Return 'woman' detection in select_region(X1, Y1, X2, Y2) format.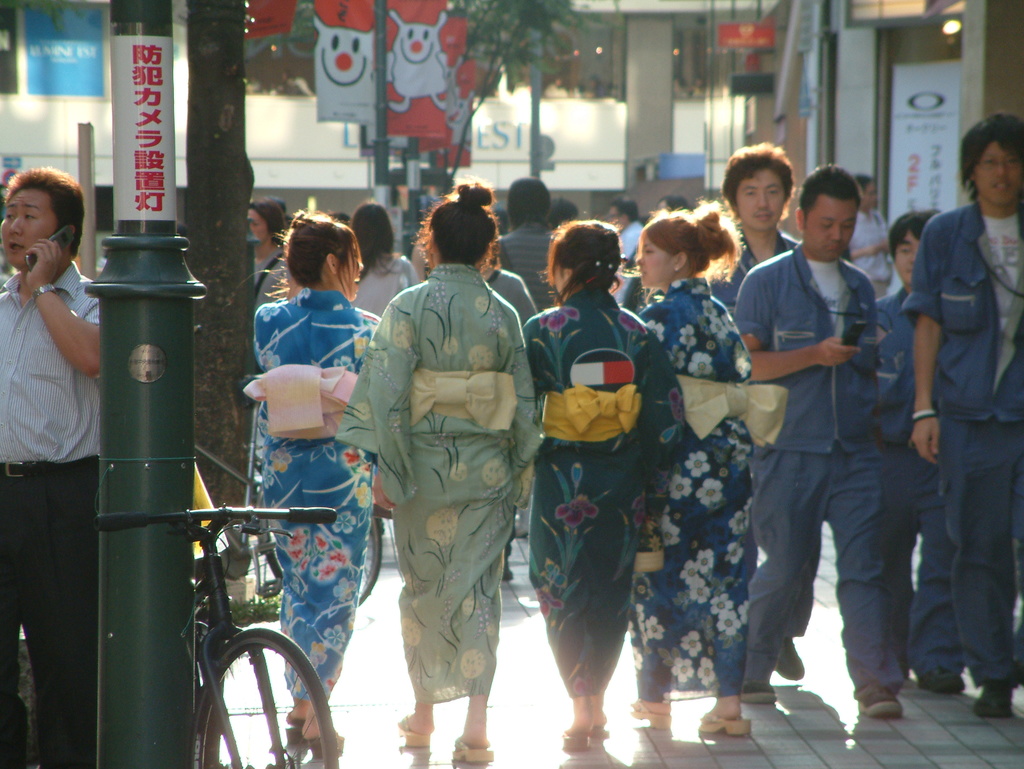
select_region(872, 211, 971, 685).
